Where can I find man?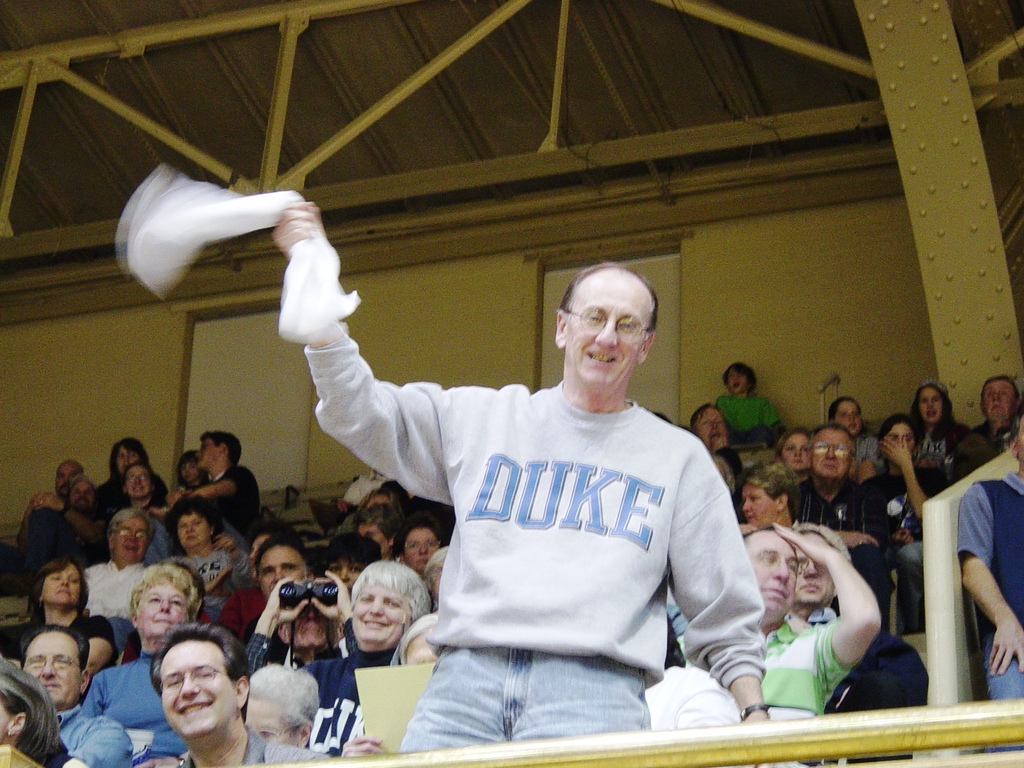
You can find it at {"x1": 55, "y1": 455, "x2": 86, "y2": 500}.
